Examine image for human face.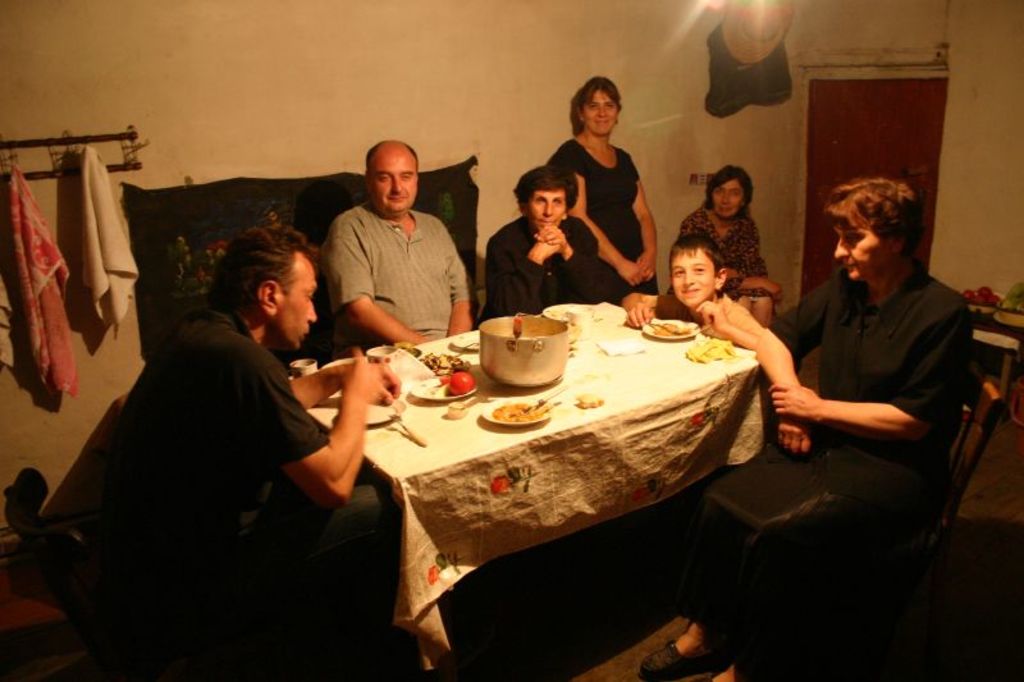
Examination result: 582,93,616,136.
